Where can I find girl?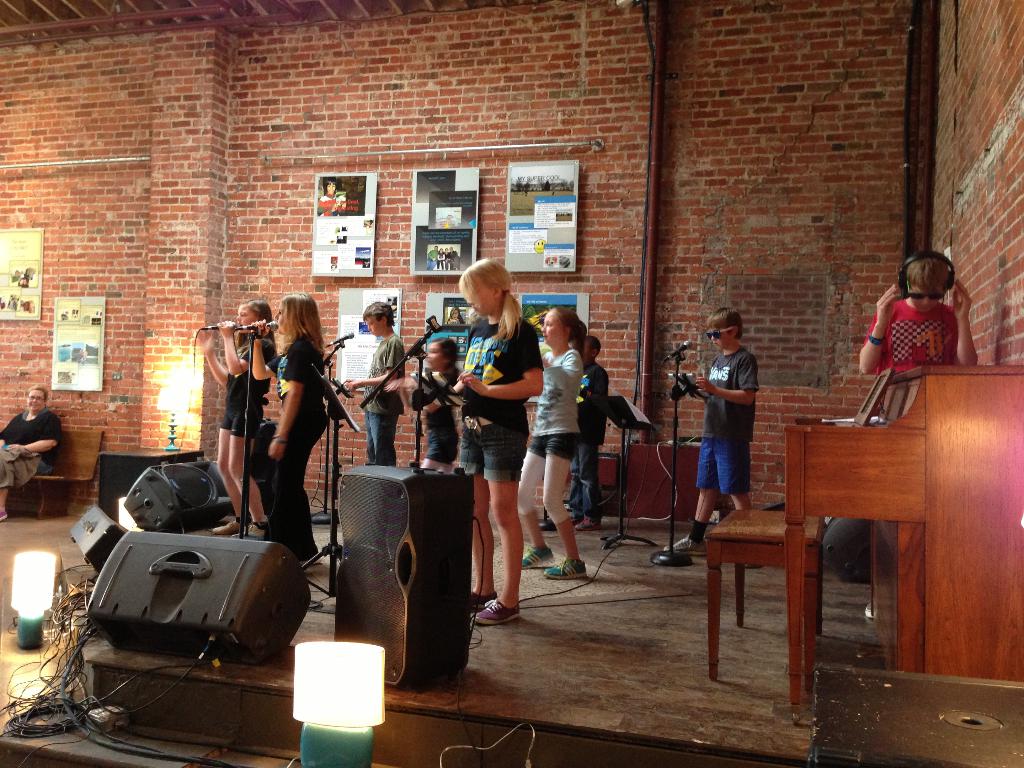
You can find it at left=440, top=259, right=545, bottom=627.
